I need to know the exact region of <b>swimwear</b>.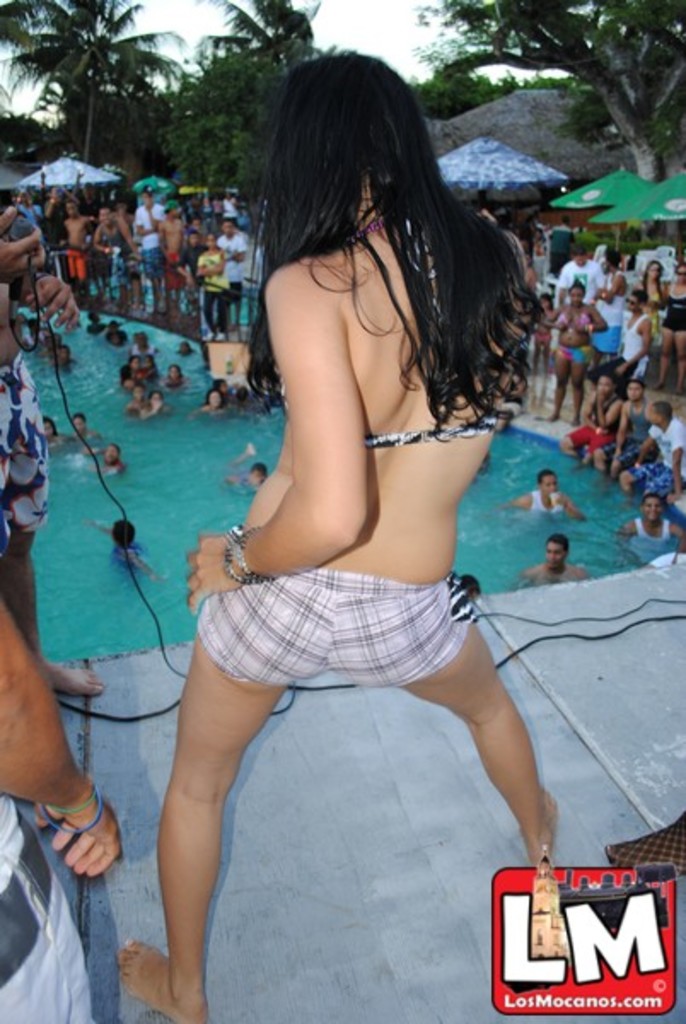
Region: 558:305:589:331.
